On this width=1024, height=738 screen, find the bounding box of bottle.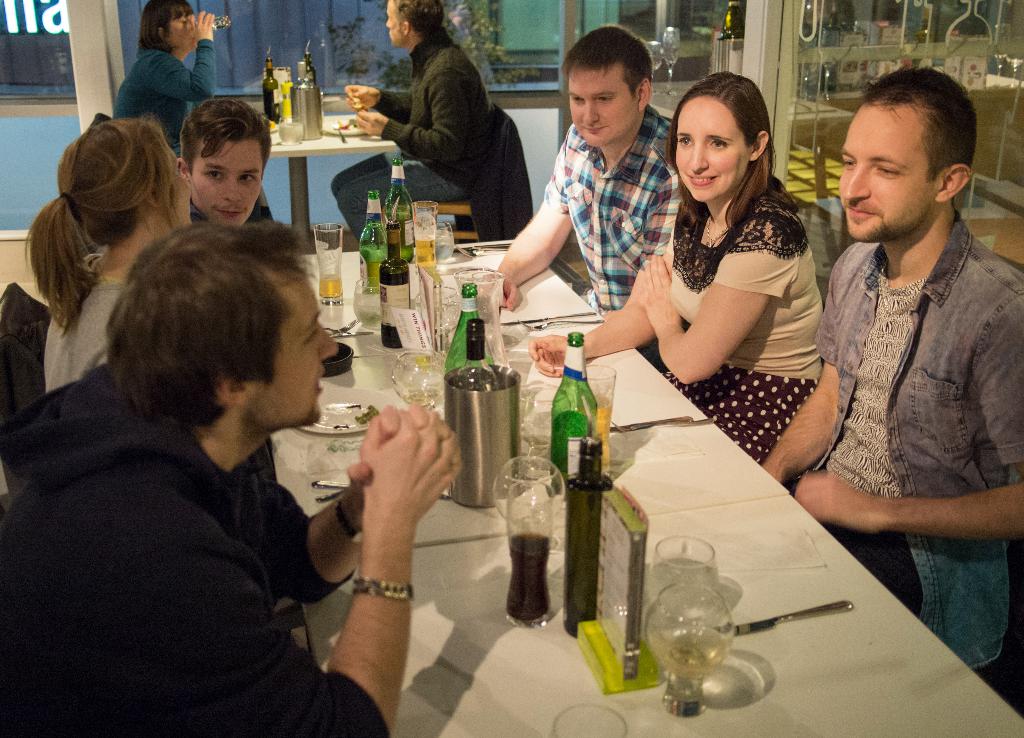
Bounding box: 442, 213, 463, 264.
